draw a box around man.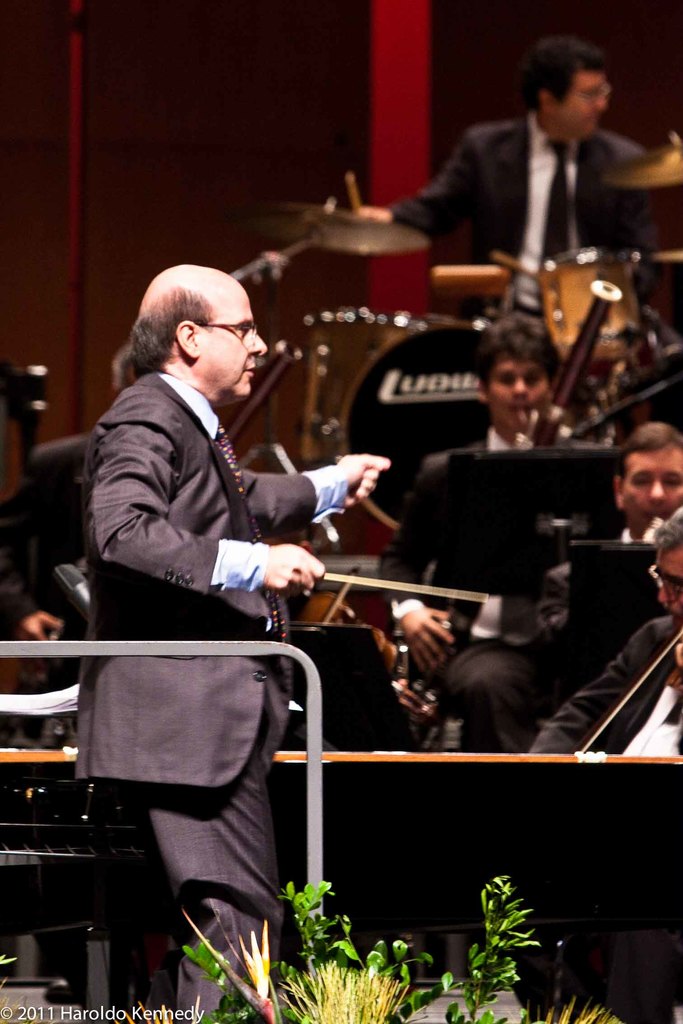
386, 314, 604, 742.
